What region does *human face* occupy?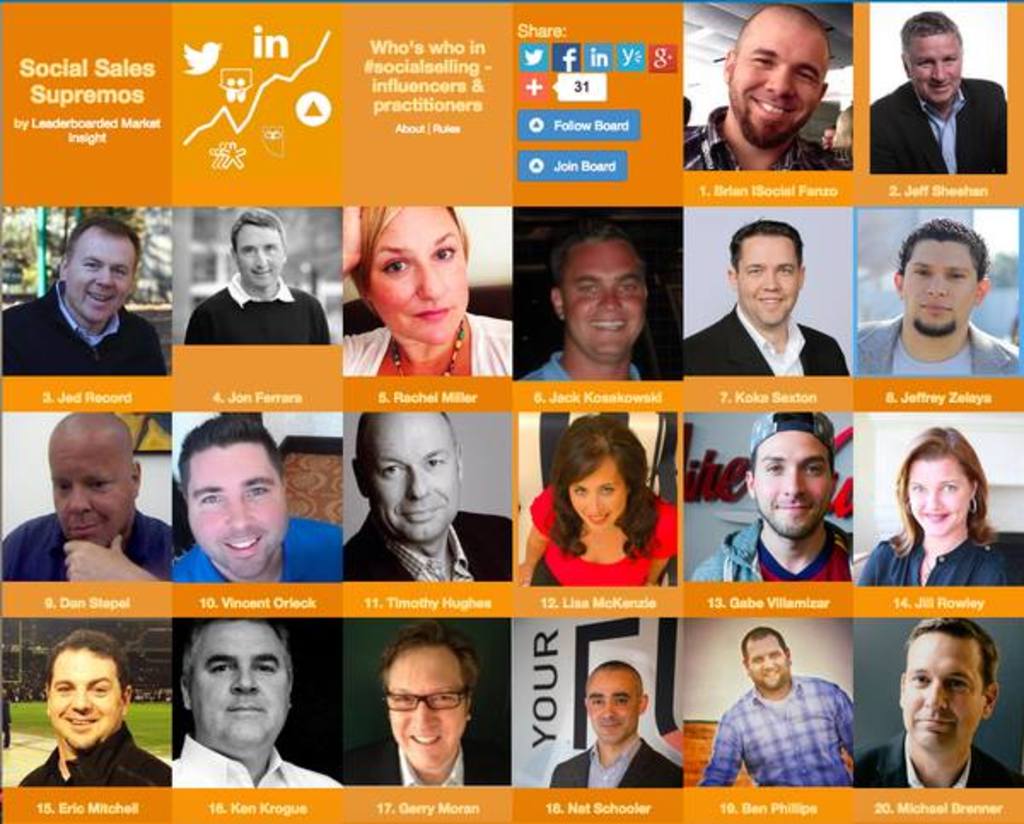
crop(898, 244, 976, 334).
